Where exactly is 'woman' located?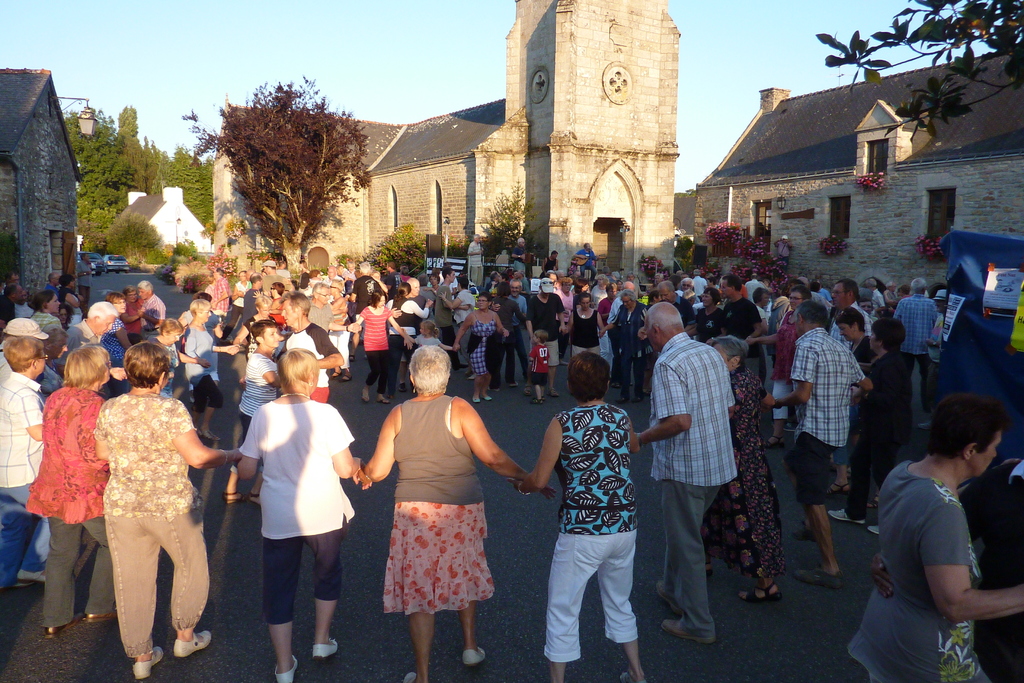
Its bounding box is bbox(28, 293, 61, 336).
